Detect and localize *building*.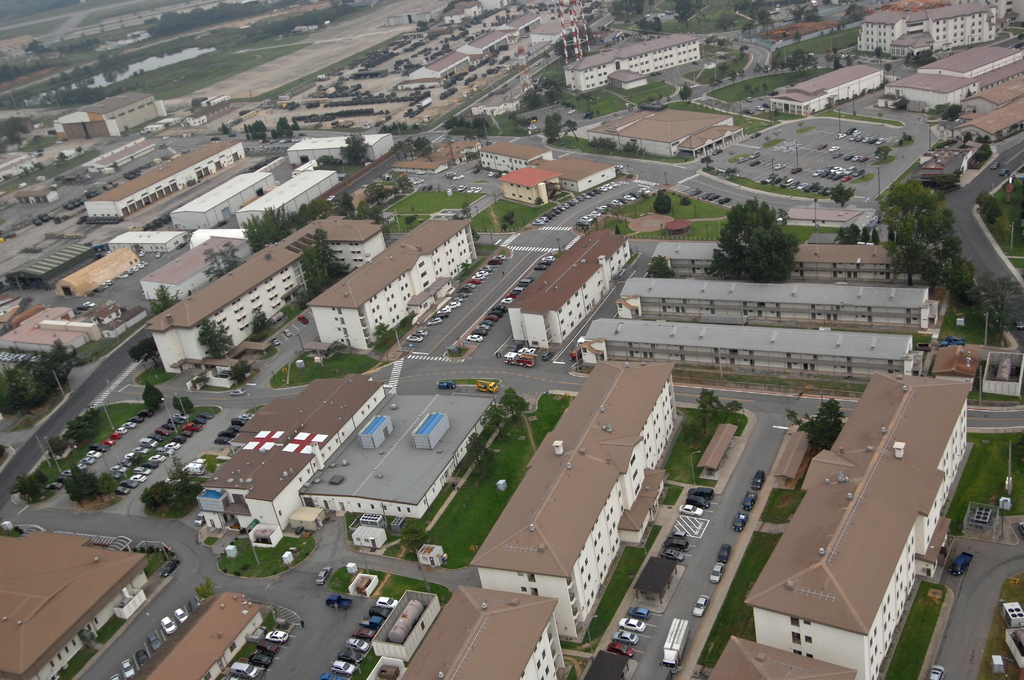
Localized at (left=235, top=168, right=339, bottom=234).
